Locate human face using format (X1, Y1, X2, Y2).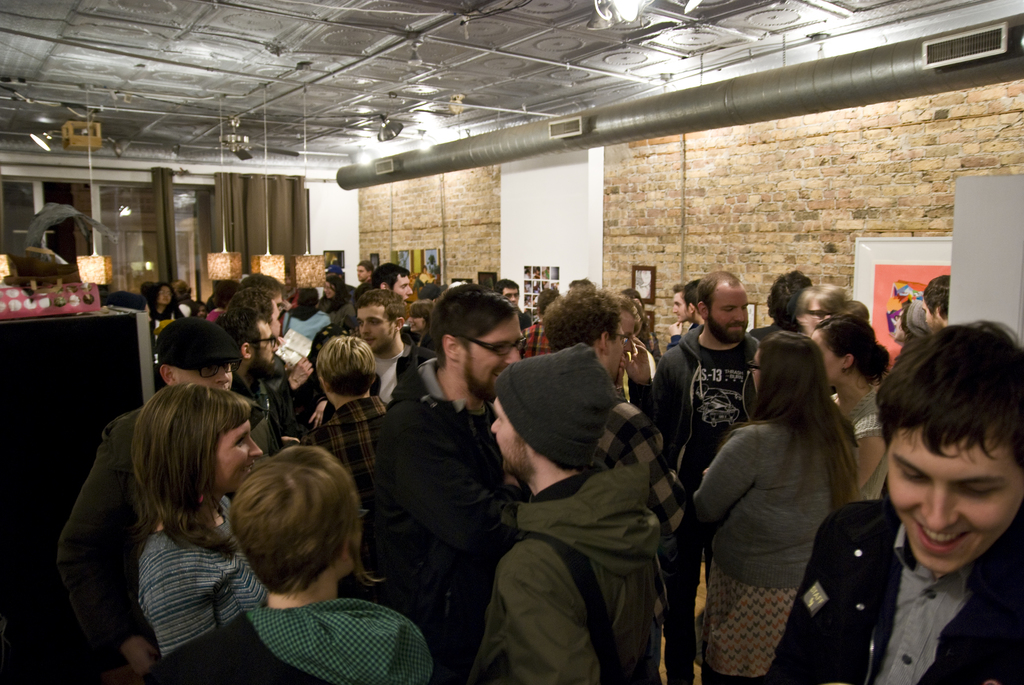
(465, 327, 527, 400).
